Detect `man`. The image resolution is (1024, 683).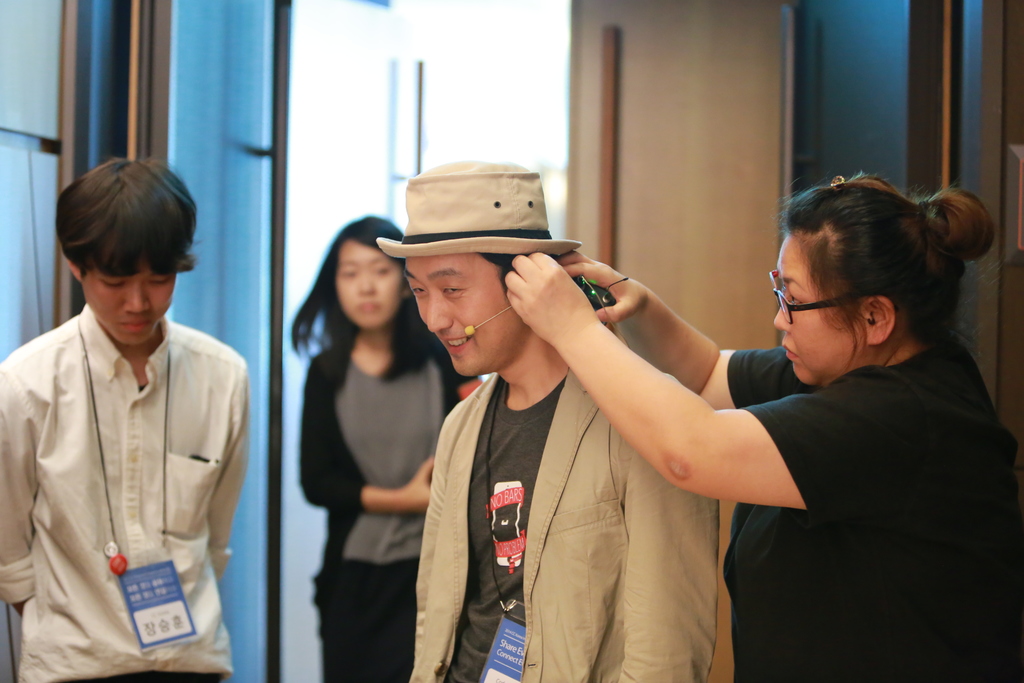
{"left": 0, "top": 157, "right": 252, "bottom": 682}.
